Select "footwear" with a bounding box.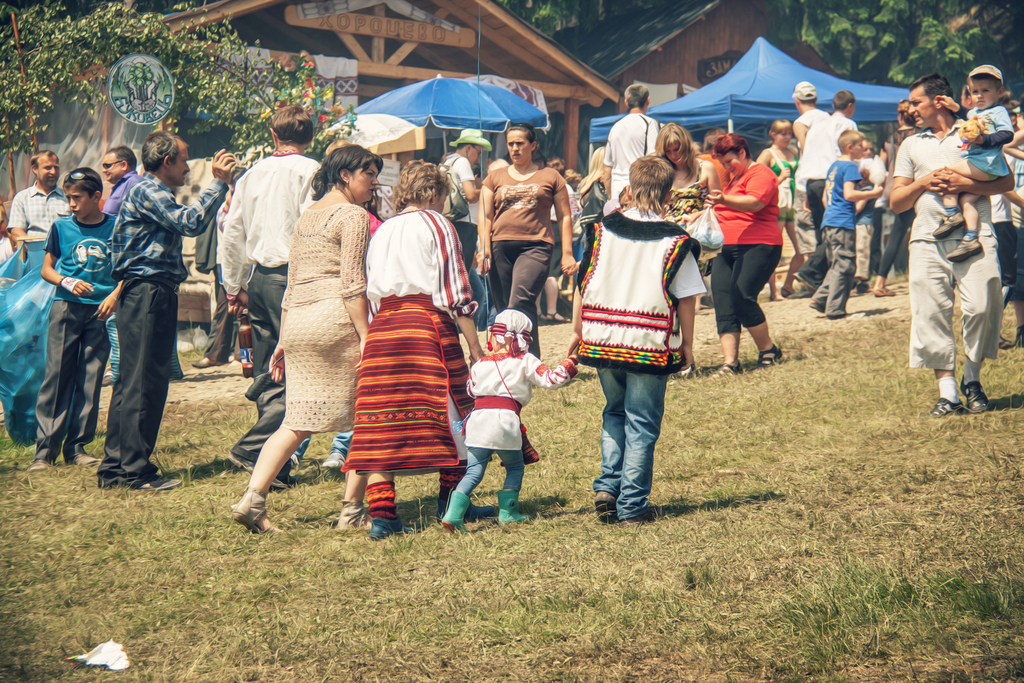
locate(330, 502, 364, 534).
